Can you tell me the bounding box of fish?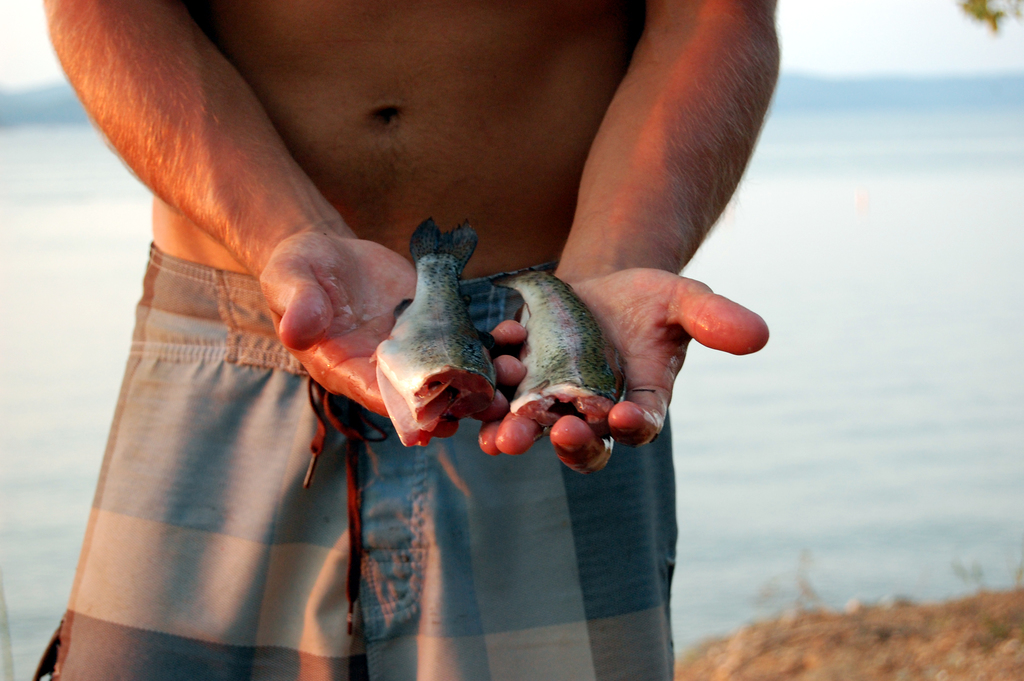
493,248,630,431.
